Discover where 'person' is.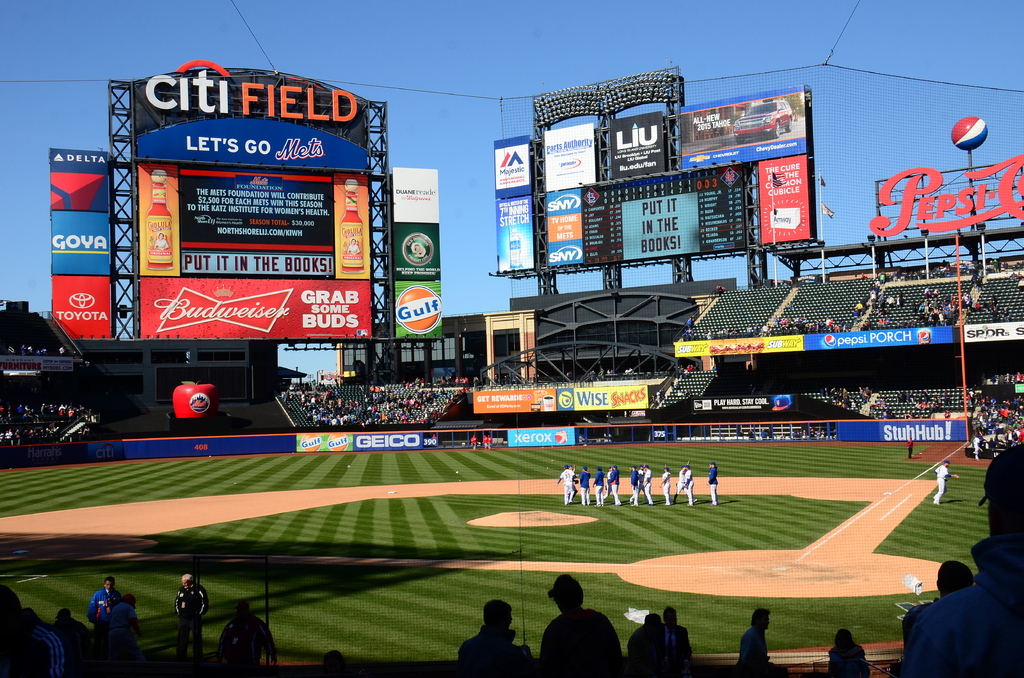
Discovered at select_region(554, 464, 577, 504).
